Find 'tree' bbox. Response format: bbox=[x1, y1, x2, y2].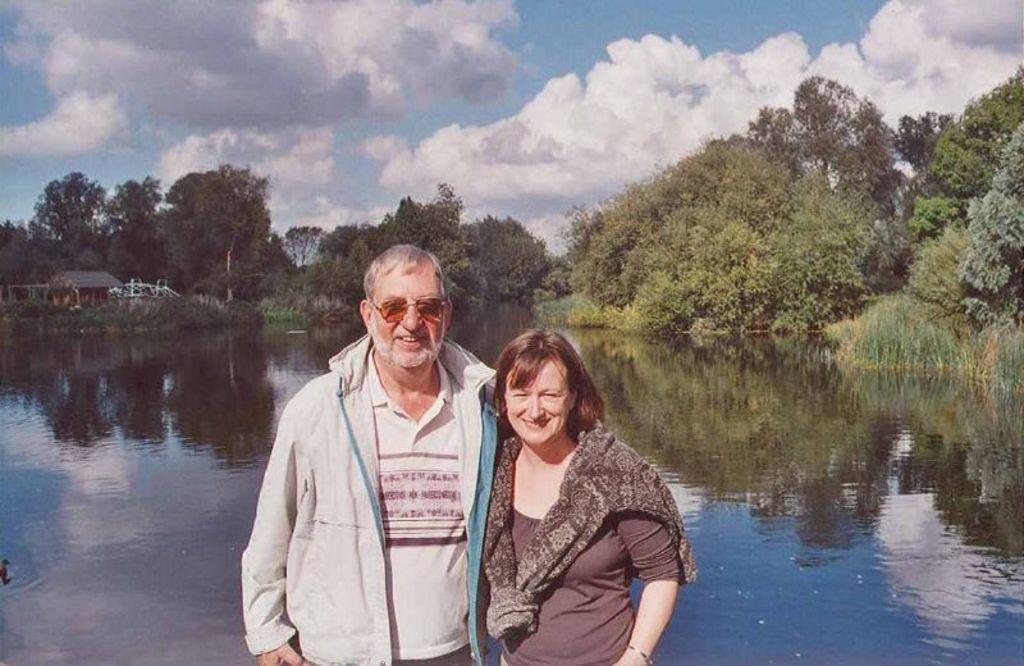
bbox=[763, 55, 909, 219].
